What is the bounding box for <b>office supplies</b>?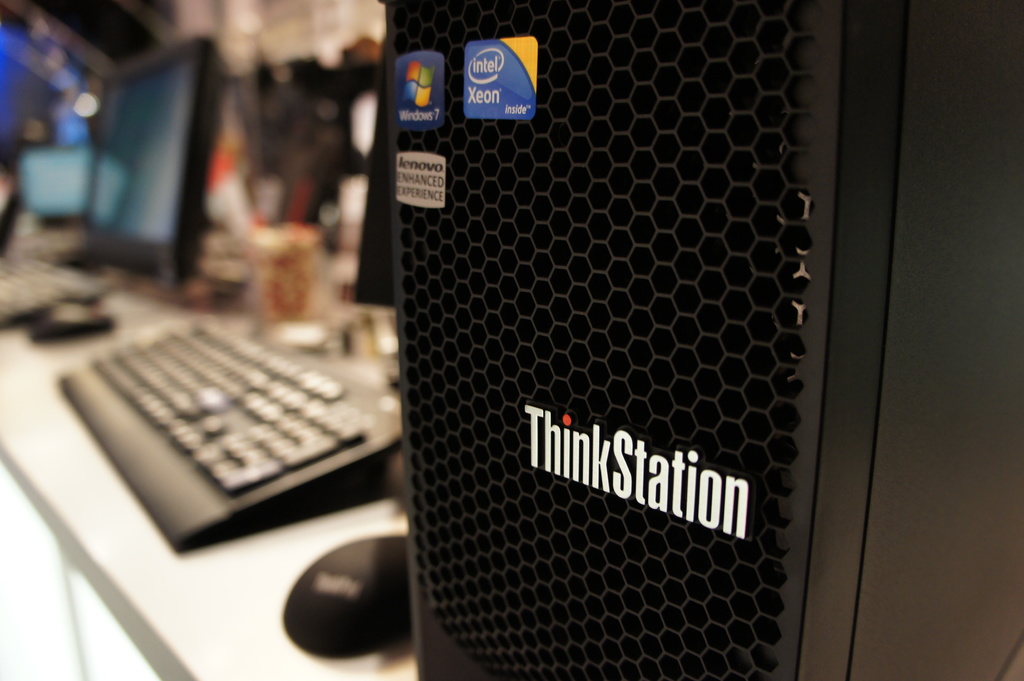
19 304 109 349.
